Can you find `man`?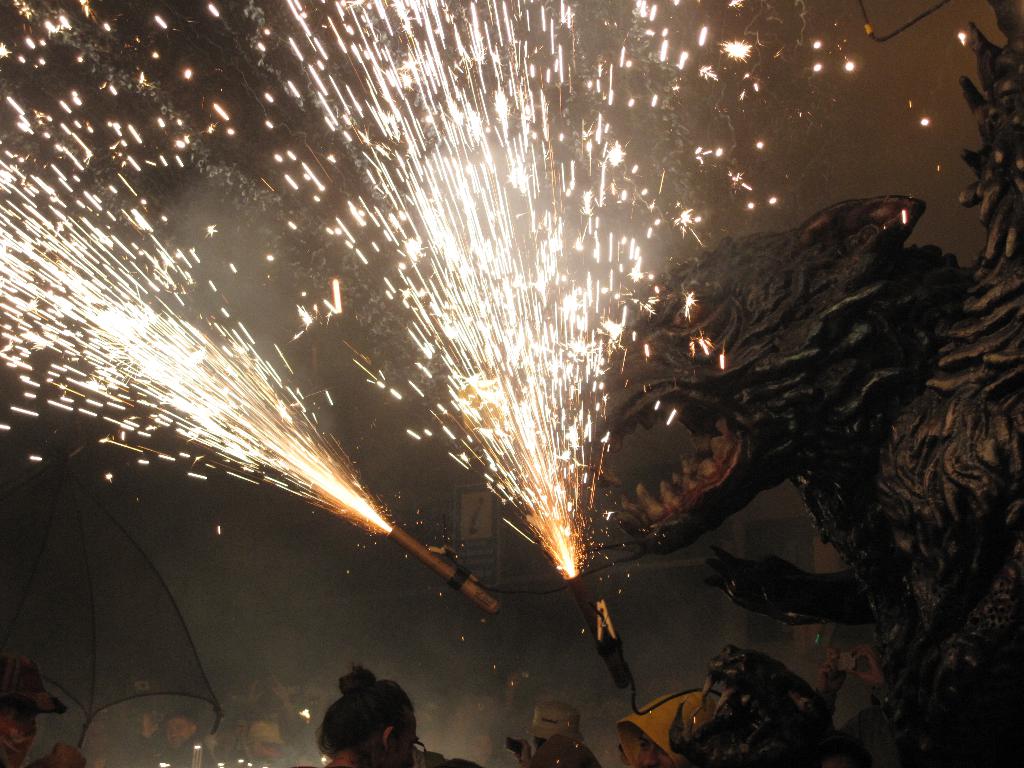
Yes, bounding box: 316:675:407:767.
